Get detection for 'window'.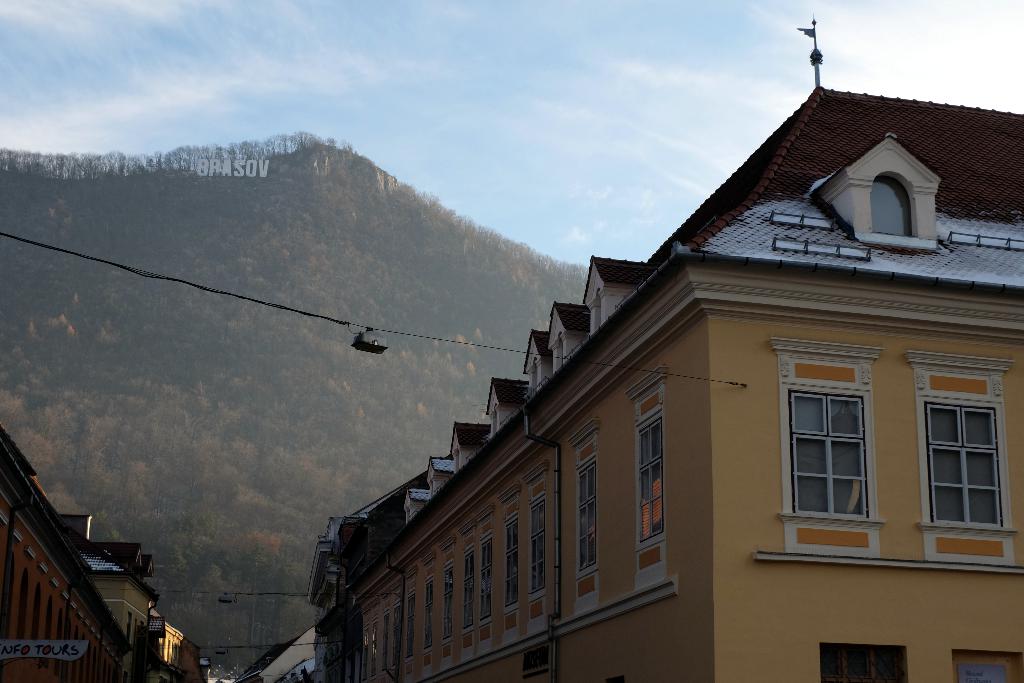
Detection: 501, 516, 520, 606.
